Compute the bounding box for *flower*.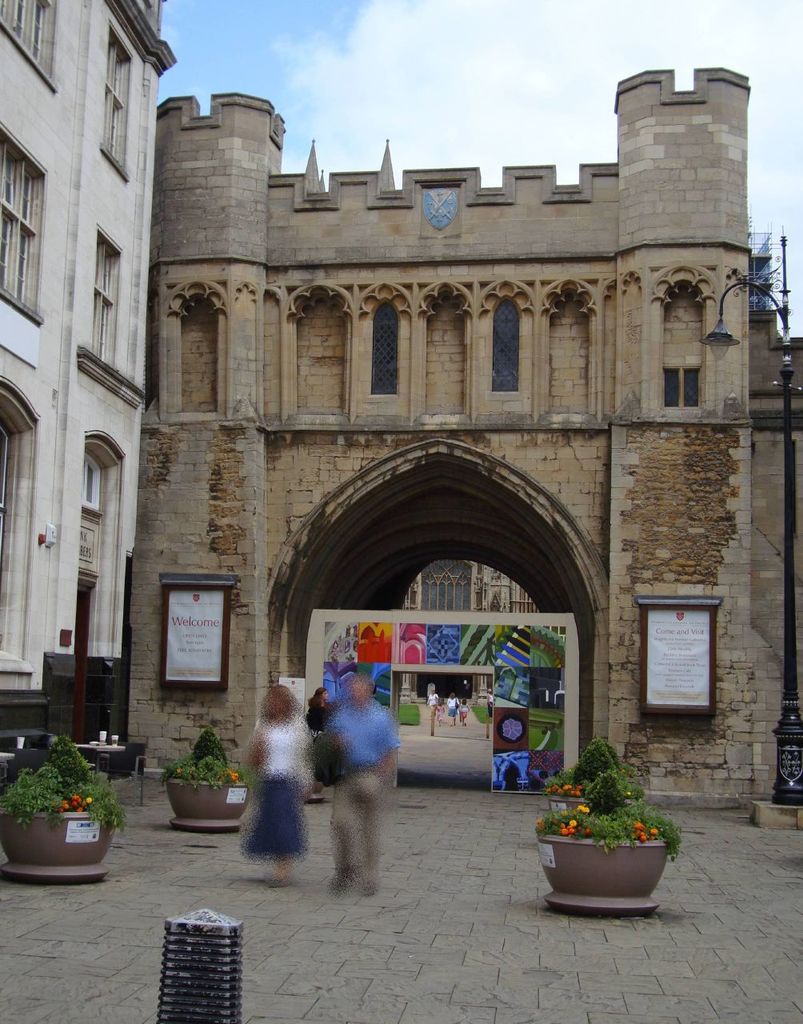
pyautogui.locateOnScreen(577, 802, 587, 810).
